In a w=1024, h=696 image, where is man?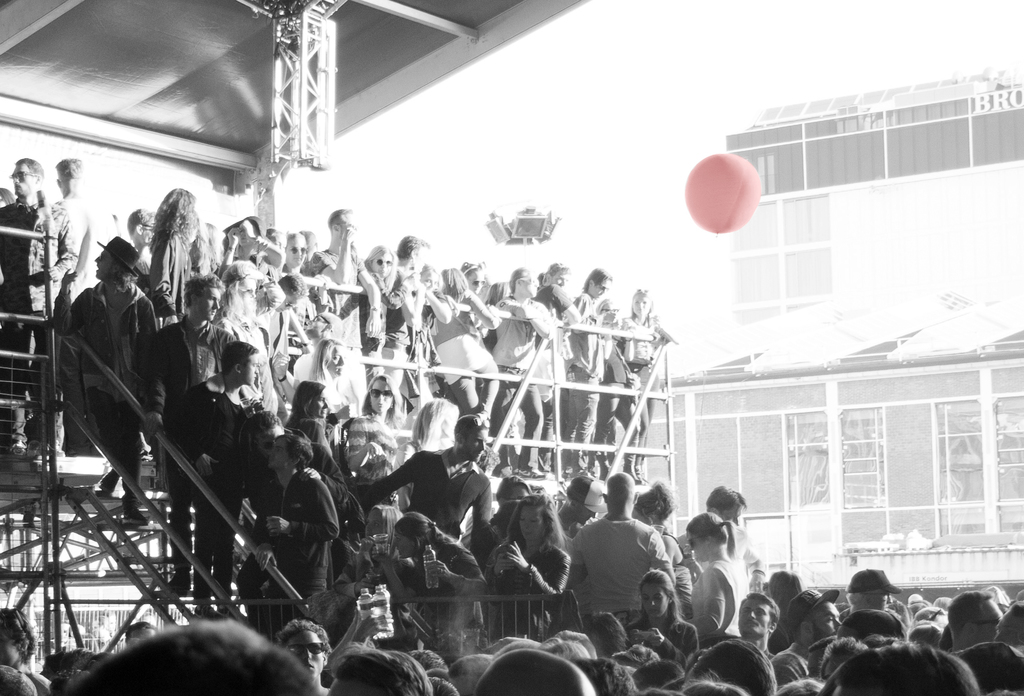
577/268/619/471.
